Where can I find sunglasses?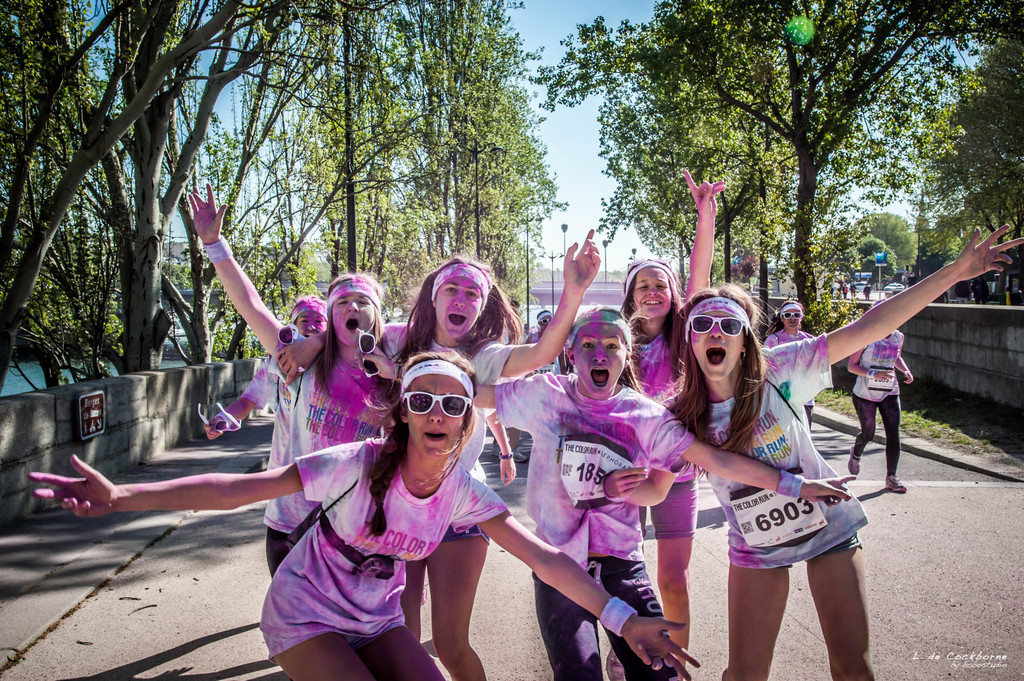
You can find it at detection(192, 397, 248, 437).
